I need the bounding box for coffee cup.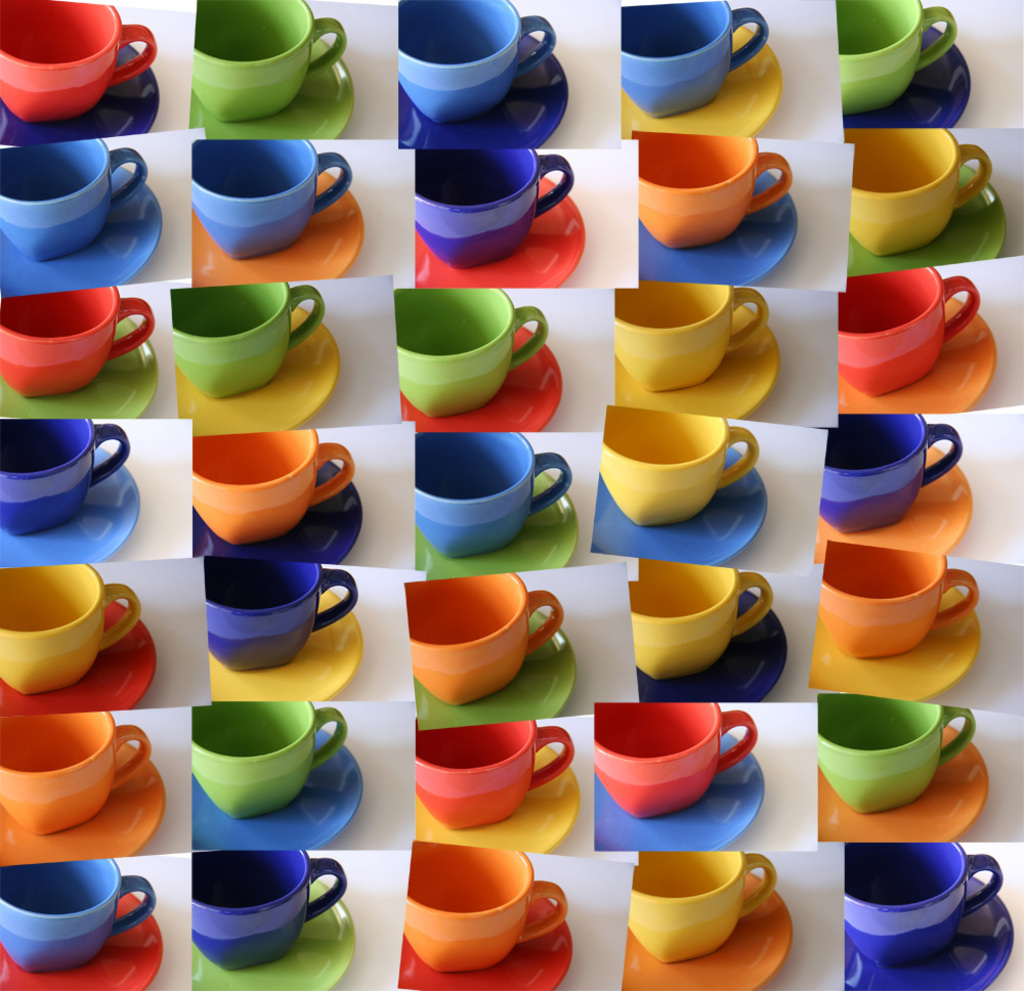
Here it is: l=0, t=0, r=159, b=126.
